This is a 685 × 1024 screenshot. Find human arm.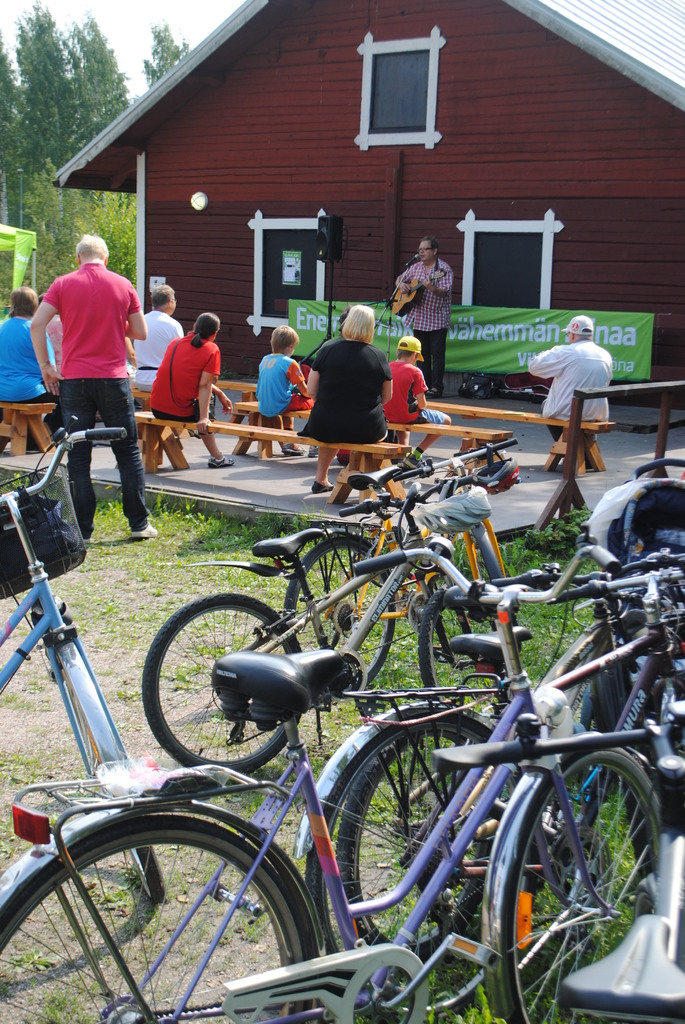
Bounding box: detection(426, 268, 455, 294).
